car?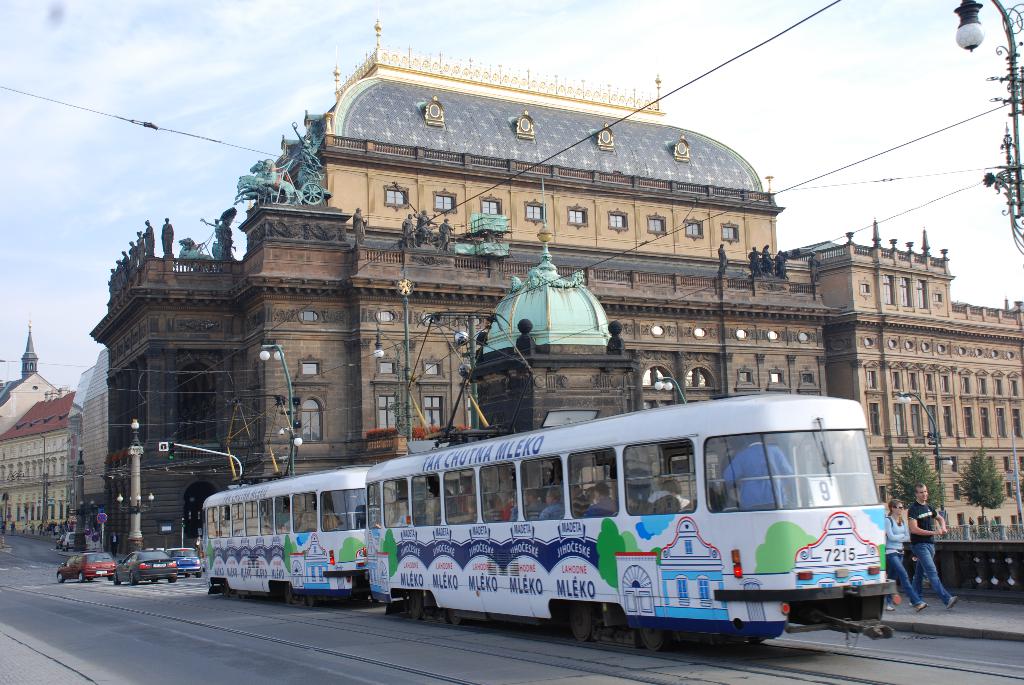
<region>61, 530, 76, 553</region>
